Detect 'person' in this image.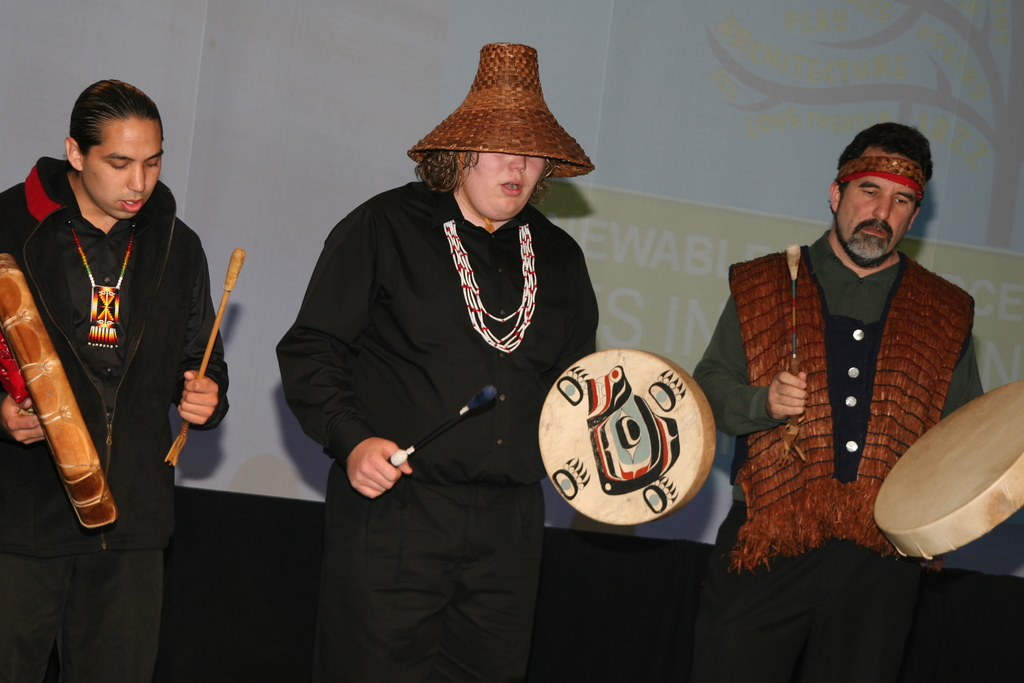
Detection: [left=687, top=126, right=988, bottom=682].
